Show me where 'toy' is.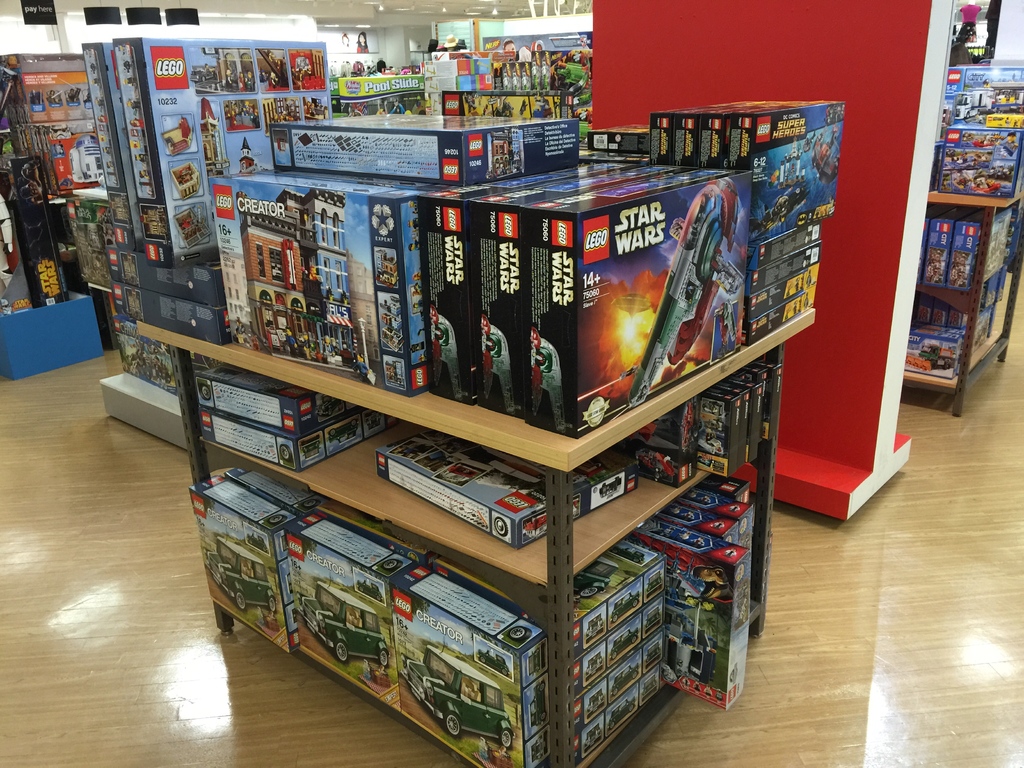
'toy' is at [120, 252, 136, 281].
